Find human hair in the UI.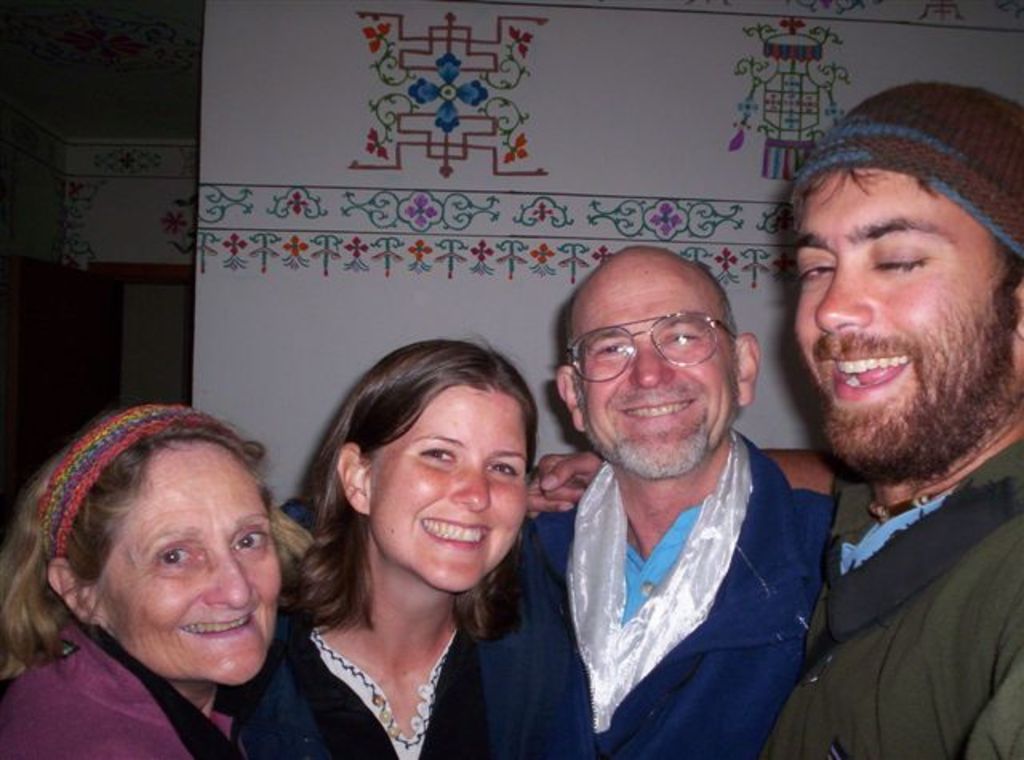
UI element at {"x1": 0, "y1": 406, "x2": 315, "y2": 683}.
